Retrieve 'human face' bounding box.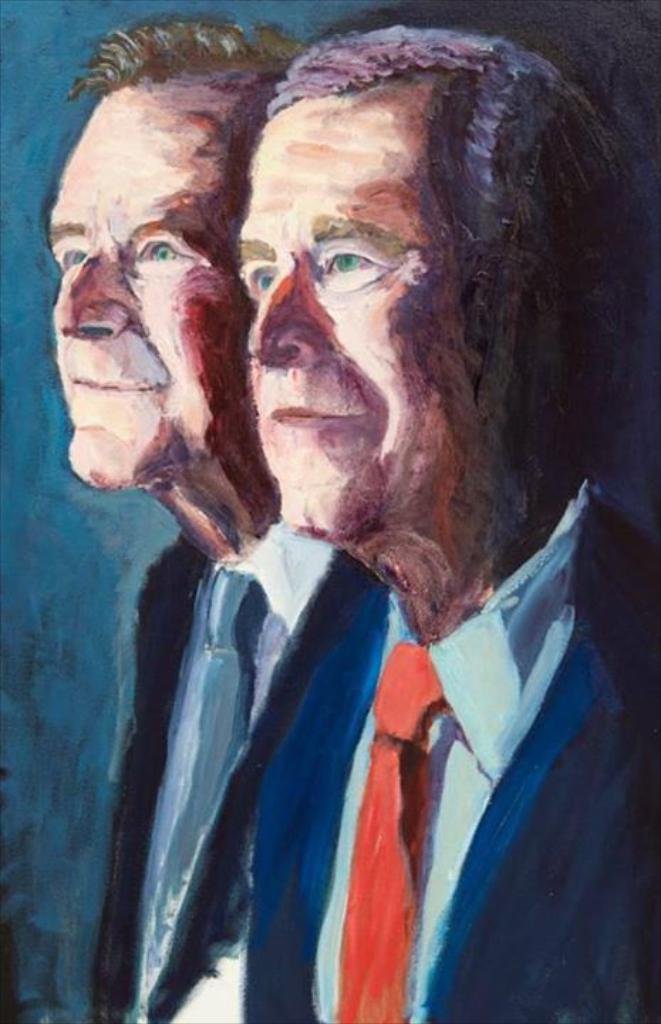
Bounding box: {"left": 212, "top": 65, "right": 505, "bottom": 556}.
